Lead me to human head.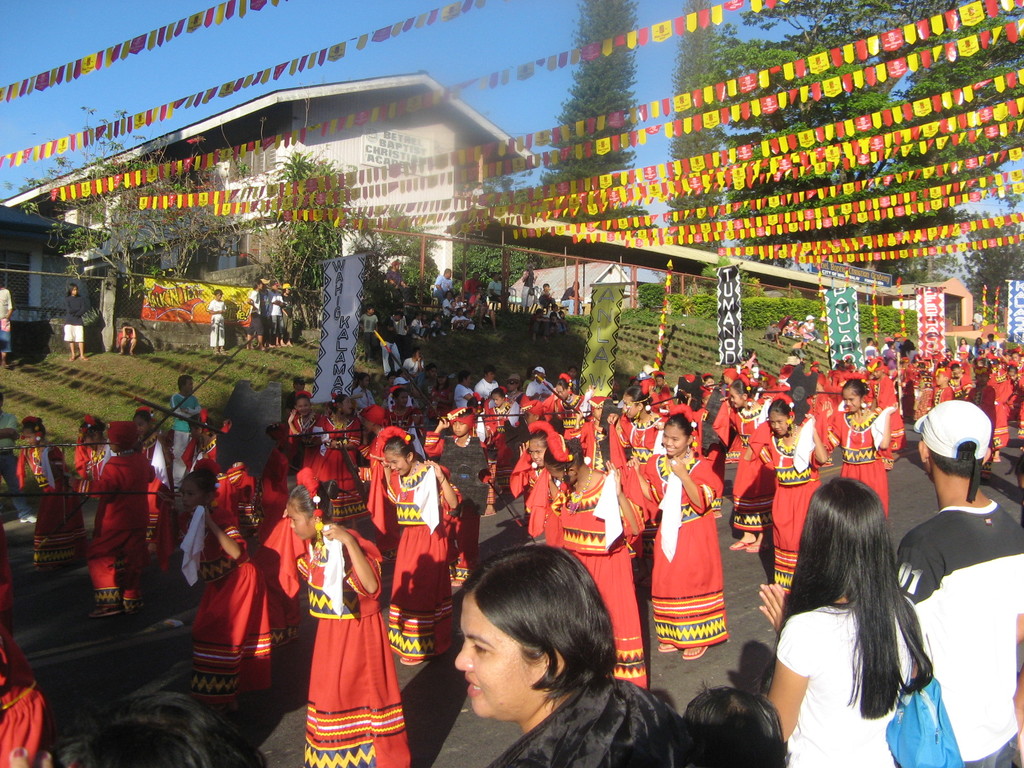
Lead to Rect(486, 366, 495, 381).
